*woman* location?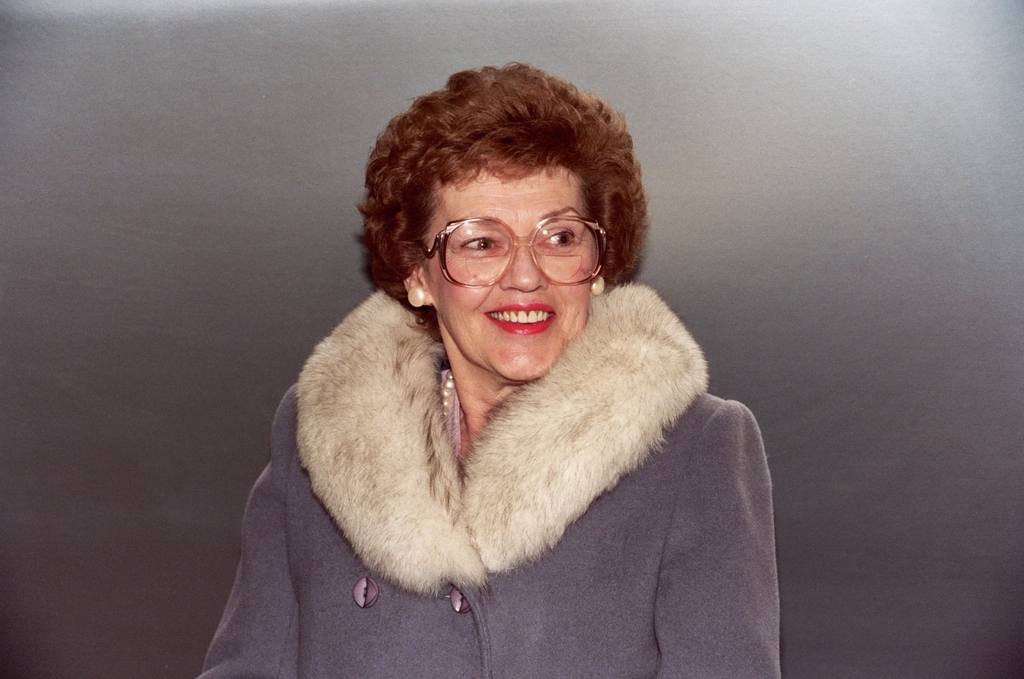
[x1=220, y1=84, x2=786, y2=657]
